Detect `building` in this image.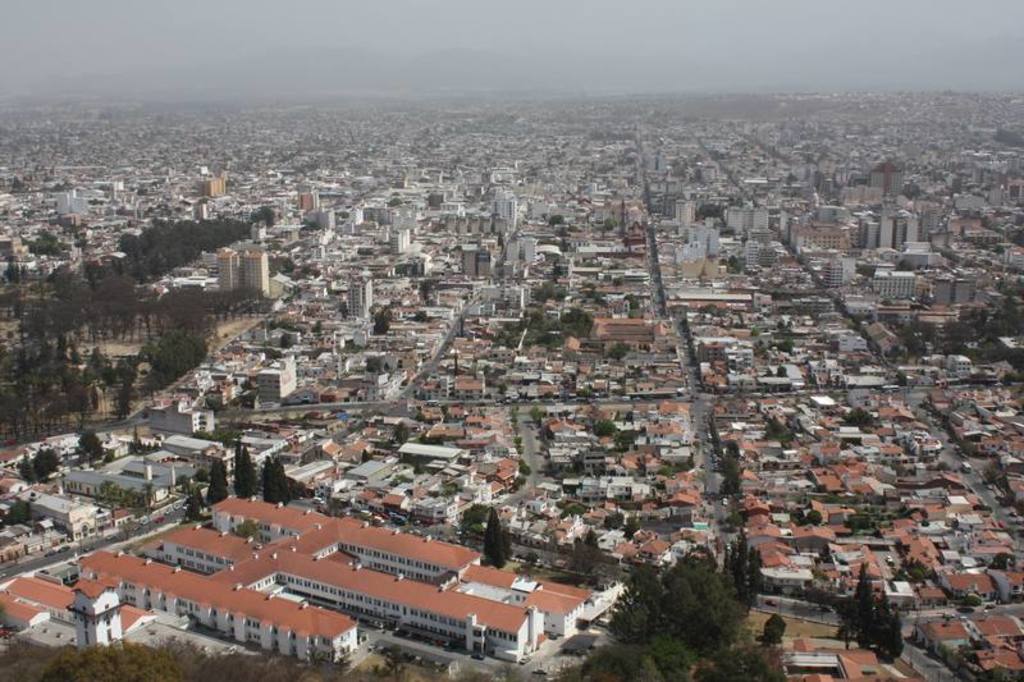
Detection: (773, 627, 881, 681).
